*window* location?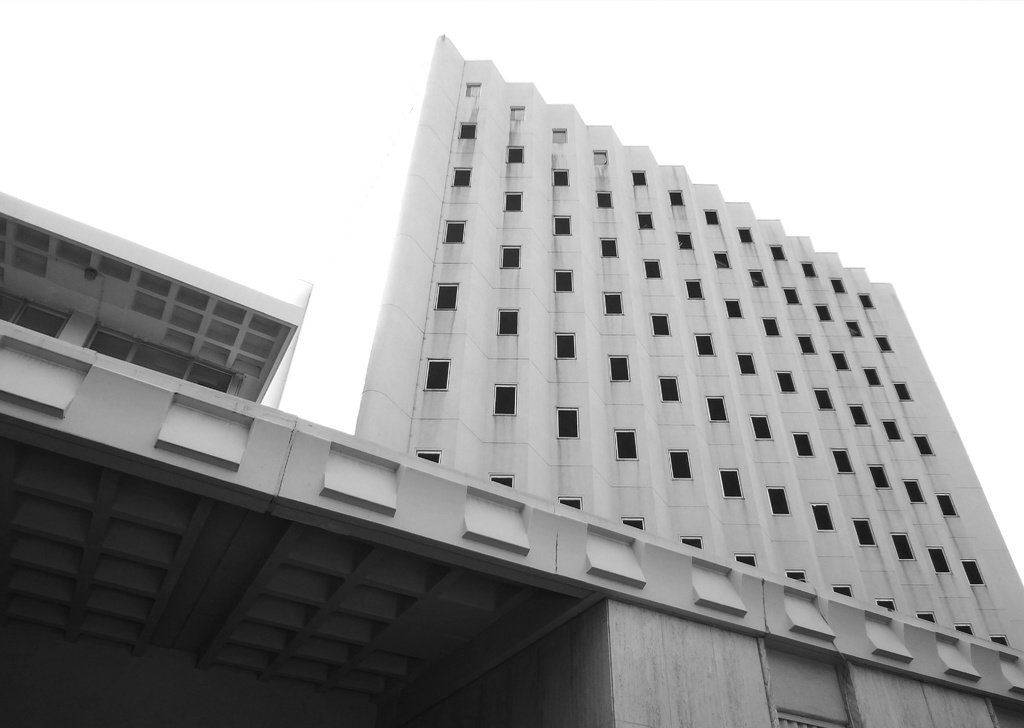
(634,167,647,183)
